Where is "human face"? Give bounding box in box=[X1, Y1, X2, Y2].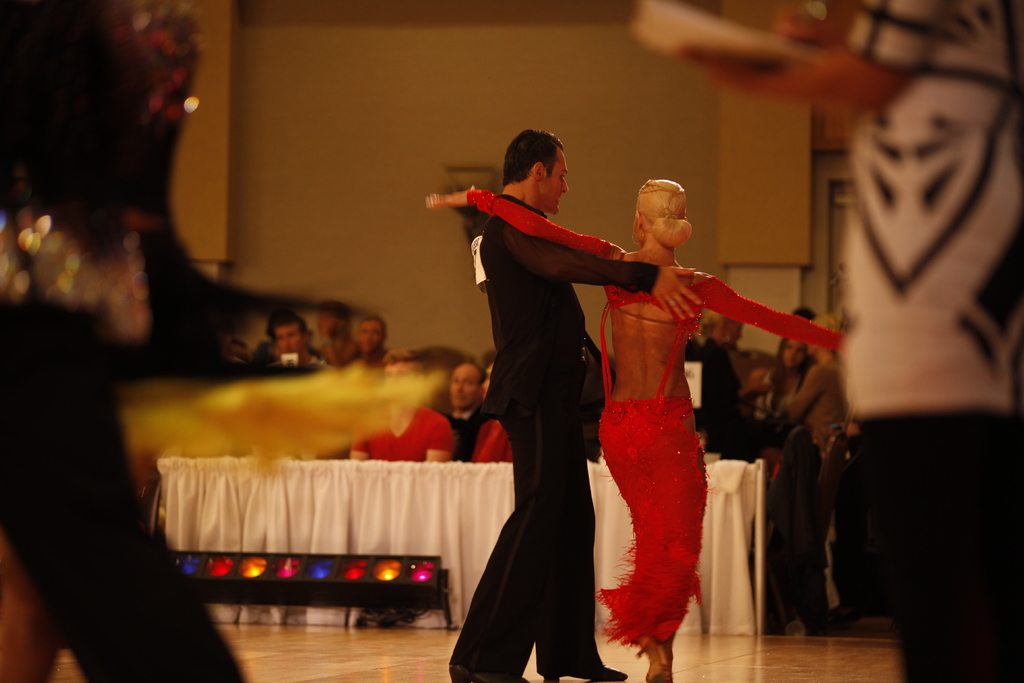
box=[278, 322, 301, 356].
